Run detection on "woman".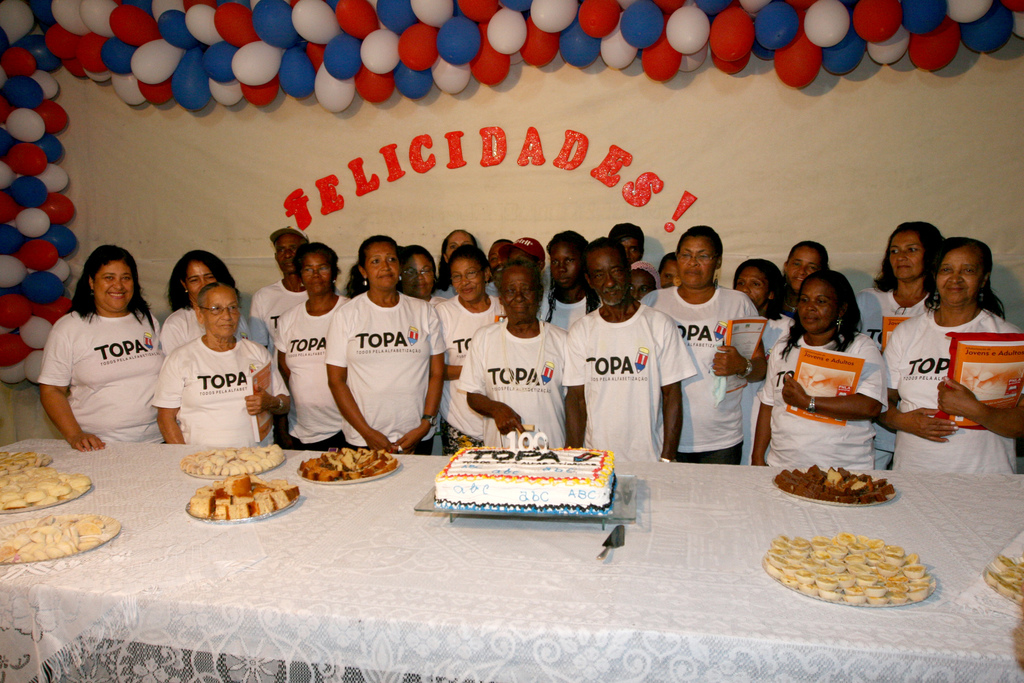
Result: 273 240 353 449.
